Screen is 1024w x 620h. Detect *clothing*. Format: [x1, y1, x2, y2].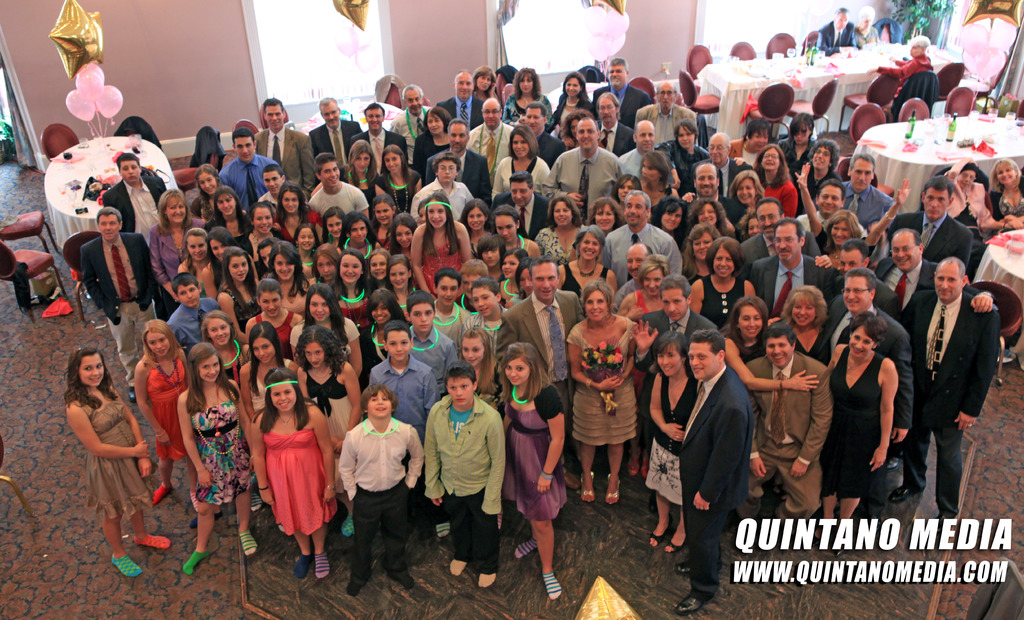
[746, 252, 822, 306].
